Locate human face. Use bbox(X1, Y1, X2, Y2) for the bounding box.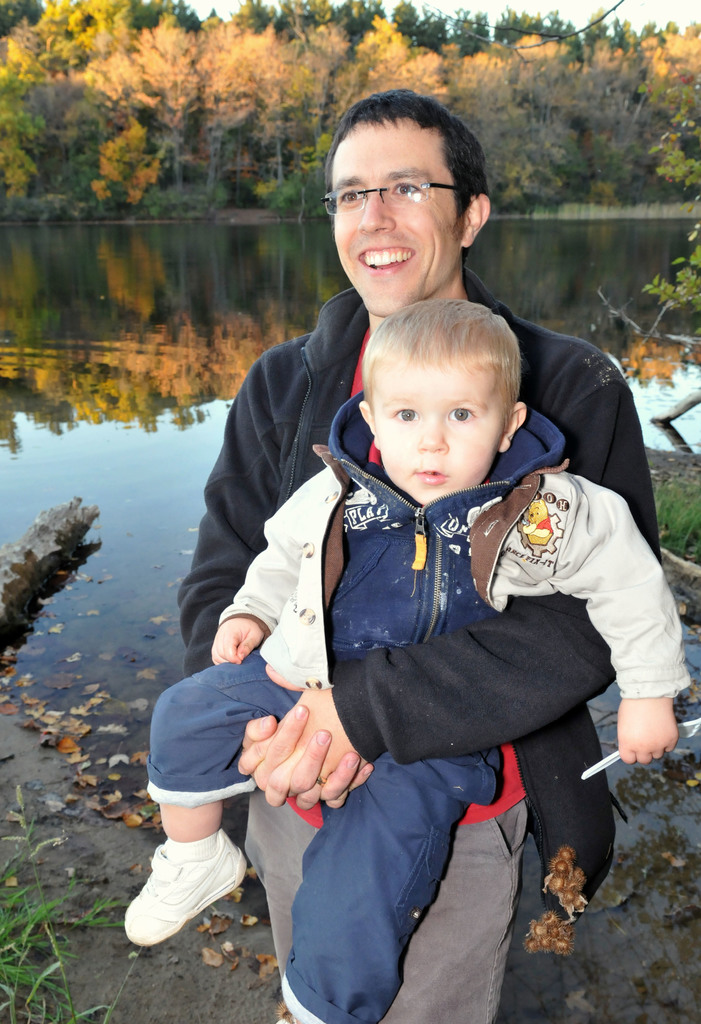
bbox(371, 355, 504, 507).
